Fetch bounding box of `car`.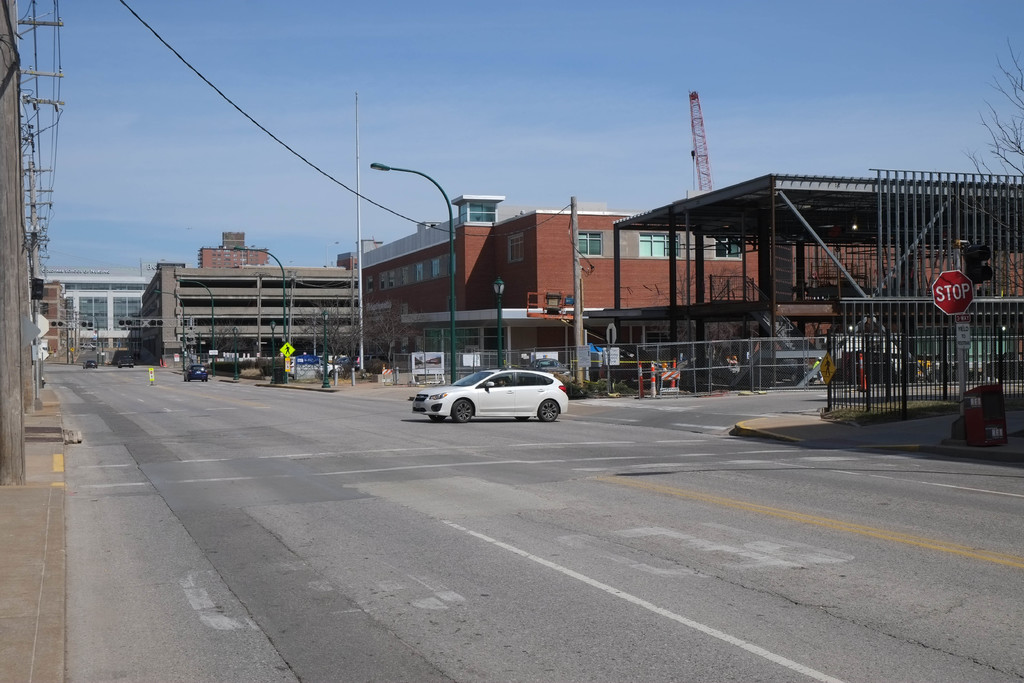
Bbox: bbox=(354, 355, 391, 370).
